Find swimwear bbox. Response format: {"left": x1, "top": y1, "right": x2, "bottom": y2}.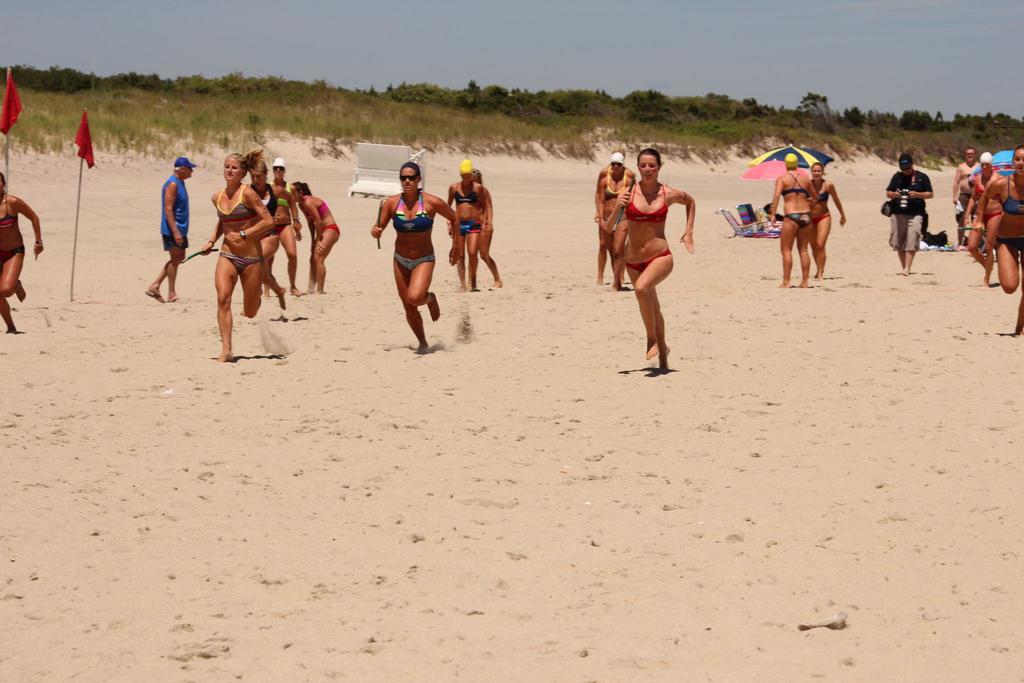
{"left": 817, "top": 183, "right": 829, "bottom": 200}.
